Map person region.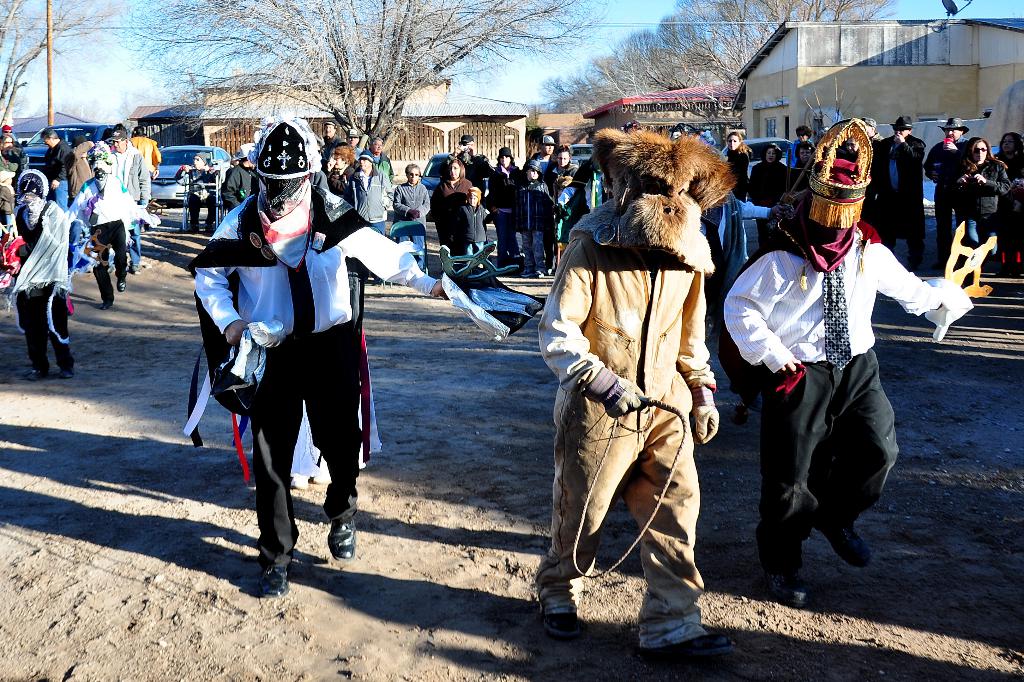
Mapped to x1=342, y1=155, x2=390, y2=235.
